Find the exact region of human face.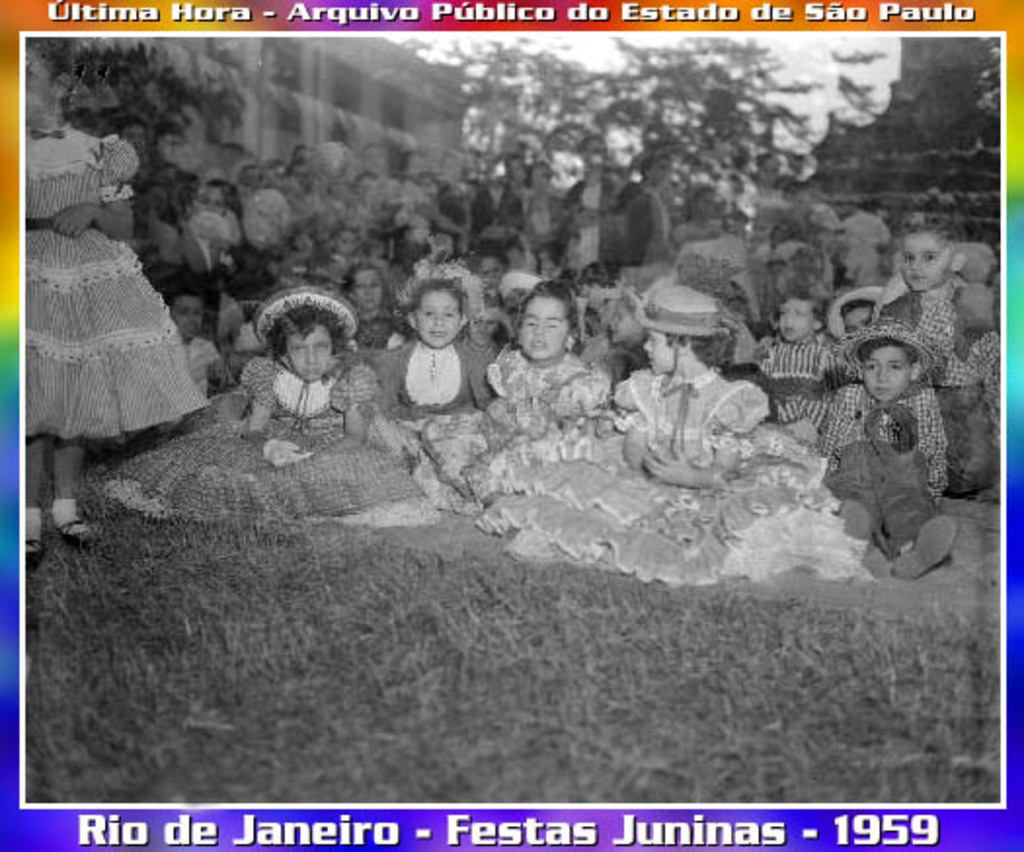
Exact region: box=[905, 238, 948, 289].
